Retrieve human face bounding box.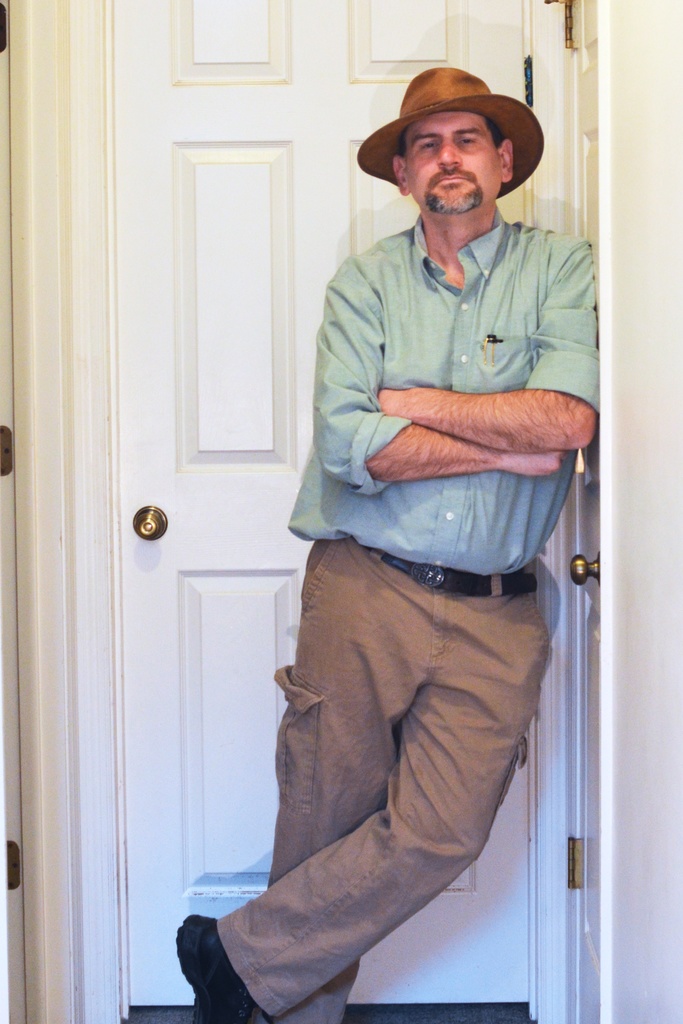
Bounding box: [406,113,495,216].
